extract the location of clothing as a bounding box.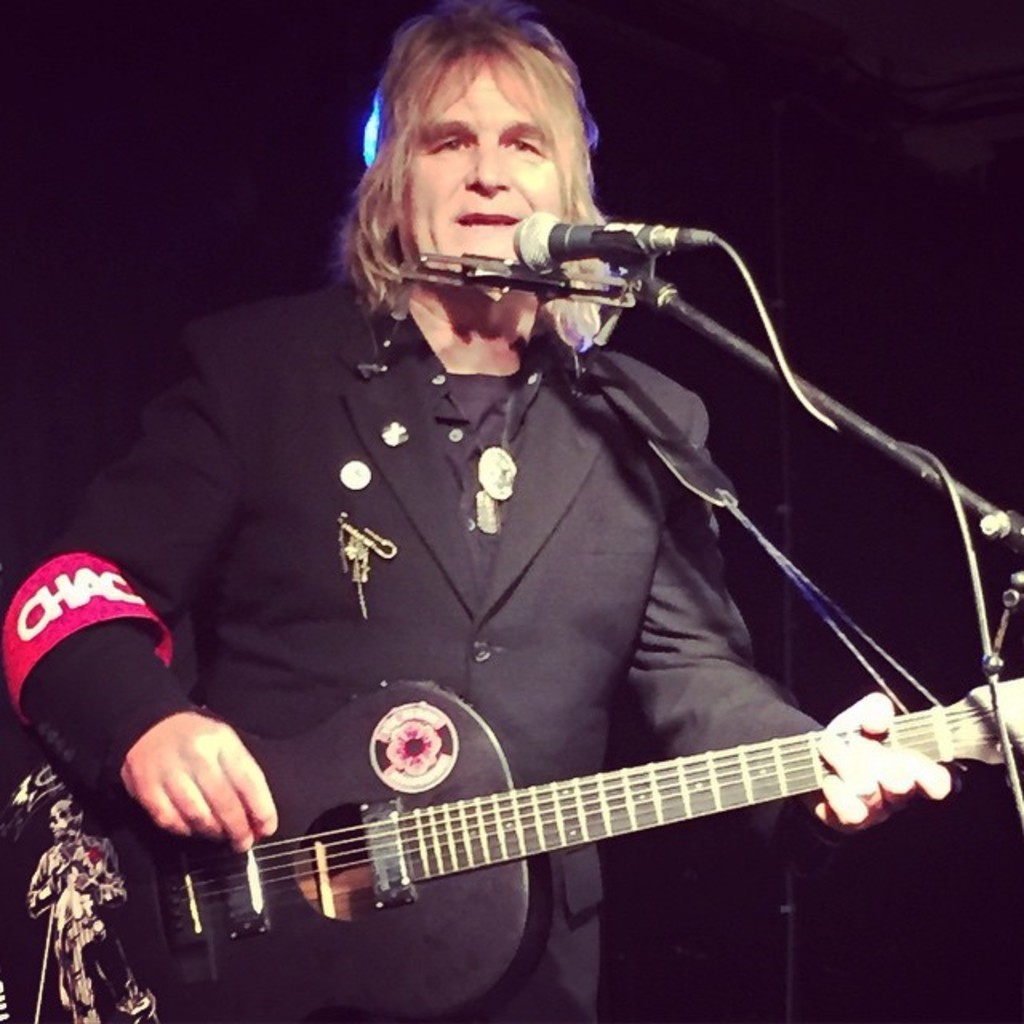
left=0, top=277, right=824, bottom=1022.
